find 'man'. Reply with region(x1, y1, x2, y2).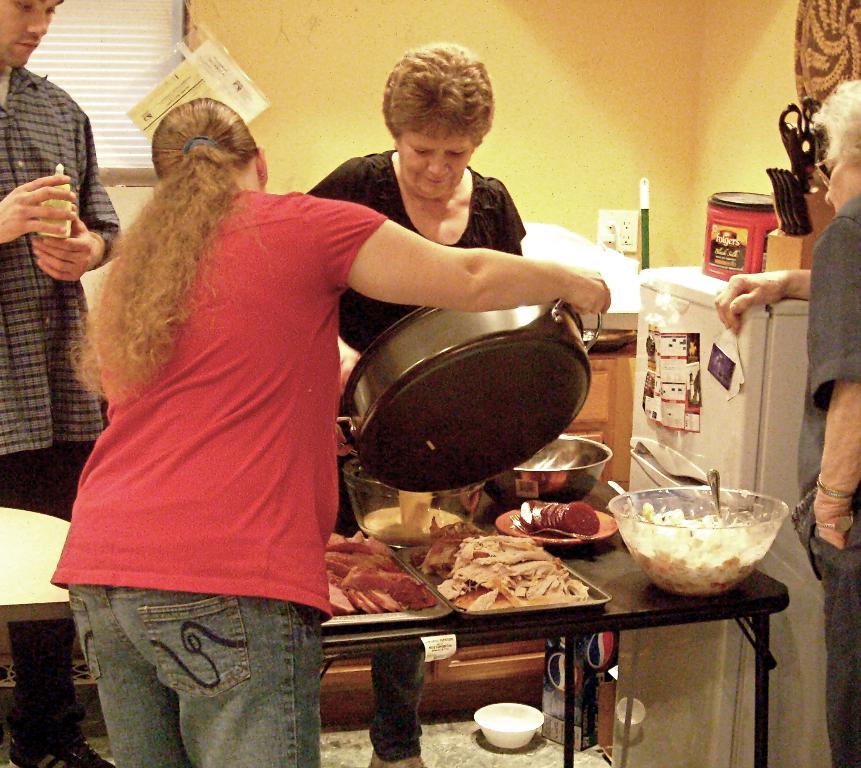
region(0, 0, 118, 767).
